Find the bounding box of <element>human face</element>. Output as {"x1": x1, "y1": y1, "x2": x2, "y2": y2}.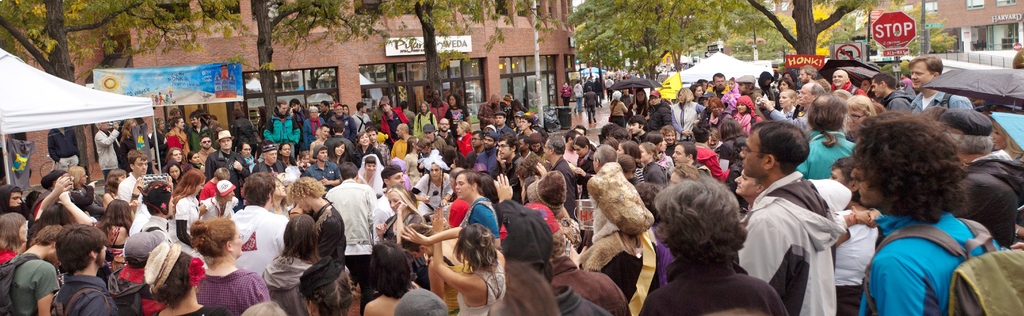
{"x1": 440, "y1": 119, "x2": 447, "y2": 131}.
